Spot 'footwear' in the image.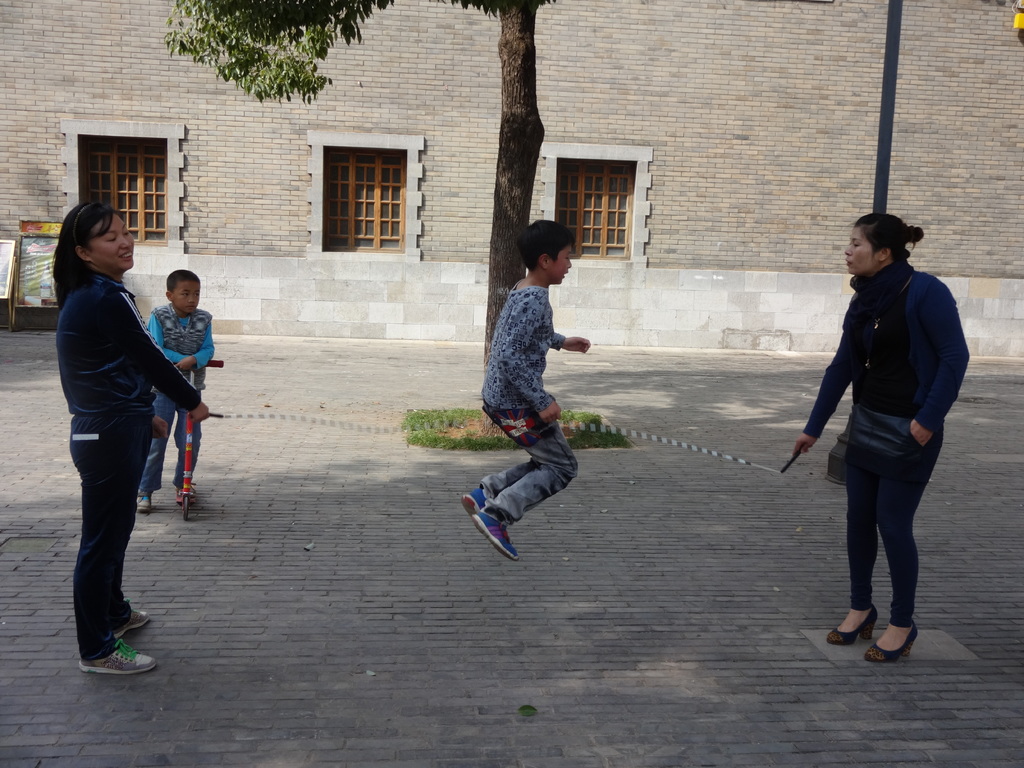
'footwear' found at {"left": 461, "top": 481, "right": 485, "bottom": 520}.
